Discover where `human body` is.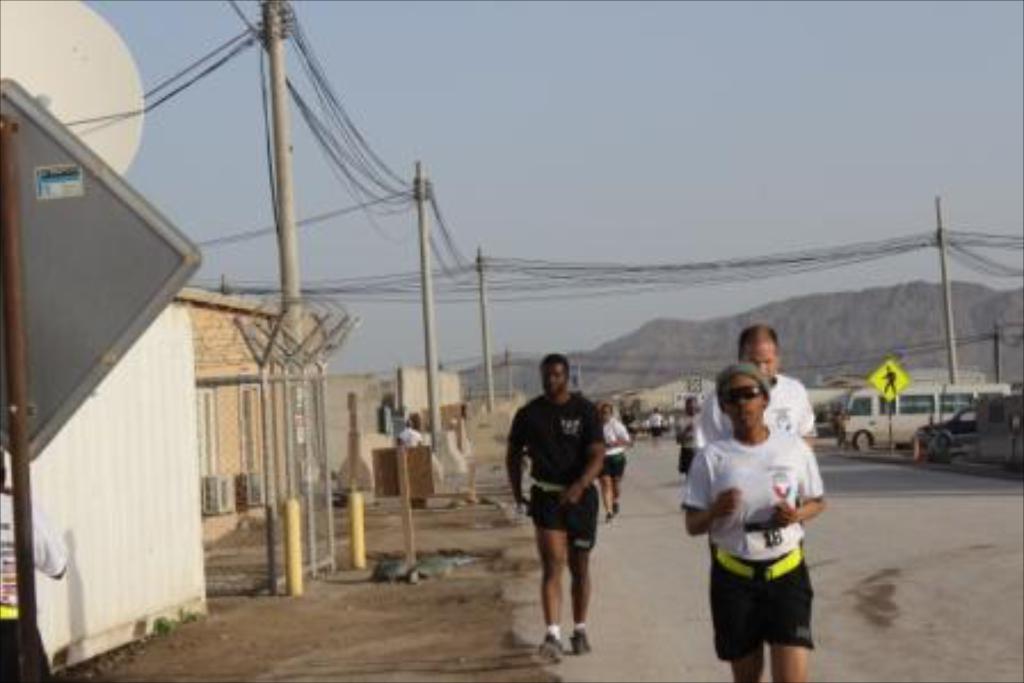
Discovered at region(681, 363, 825, 678).
